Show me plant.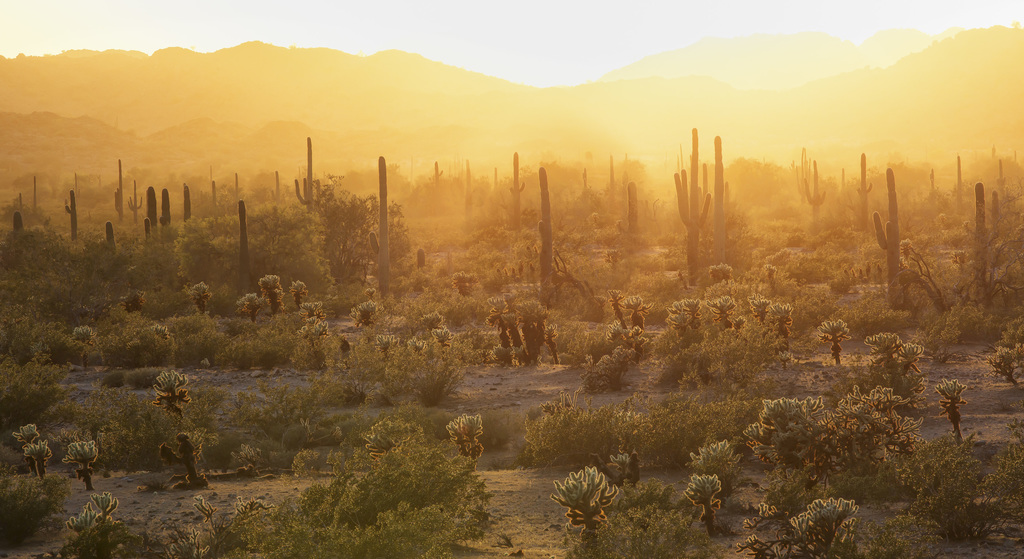
plant is here: [106,222,116,255].
